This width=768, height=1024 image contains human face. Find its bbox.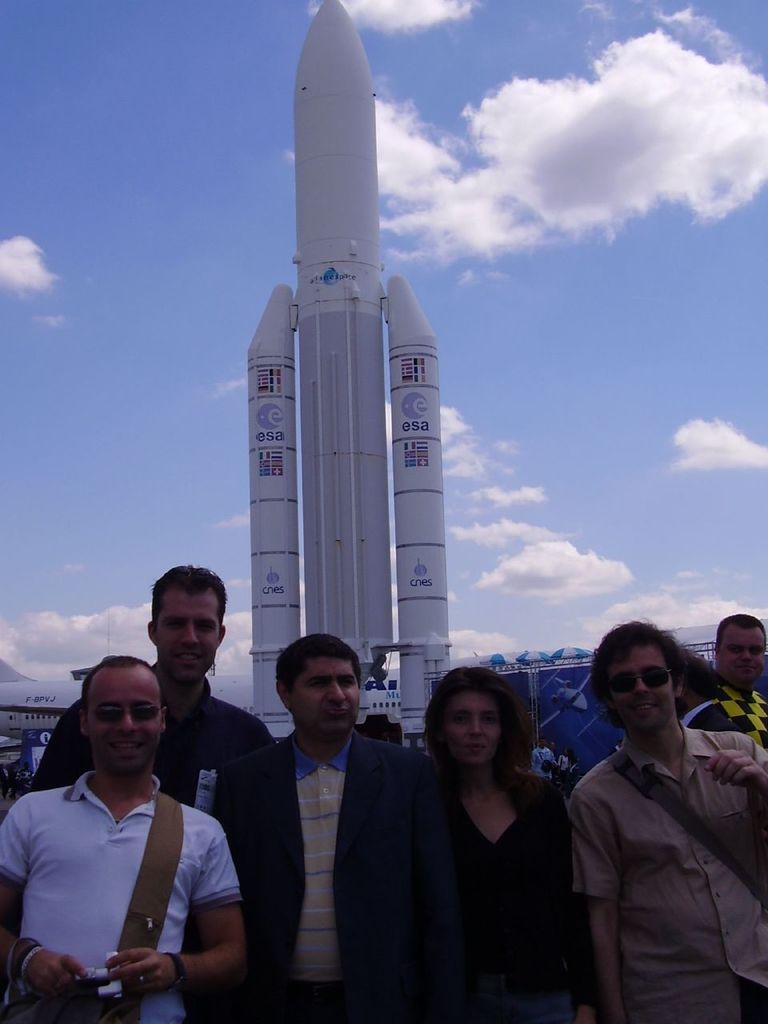
bbox=(721, 621, 767, 694).
